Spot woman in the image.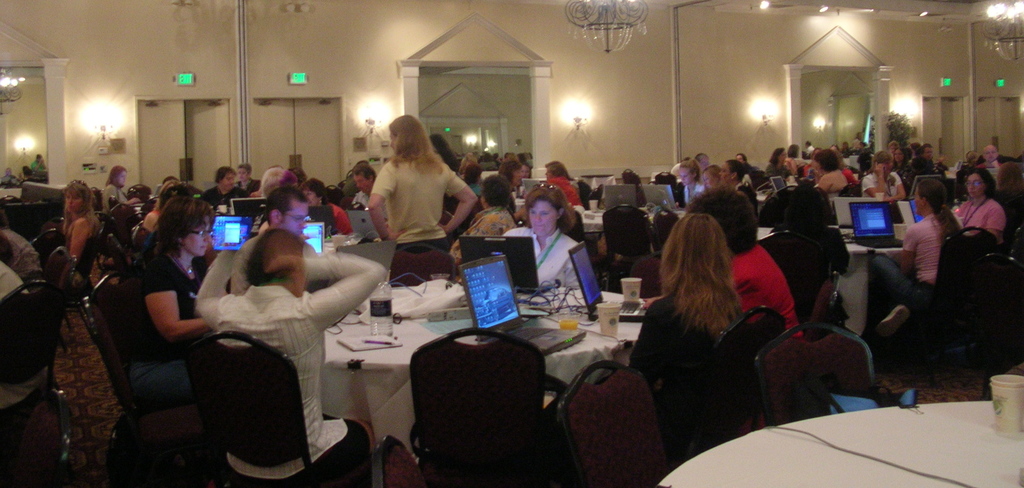
woman found at left=543, top=160, right=584, bottom=209.
